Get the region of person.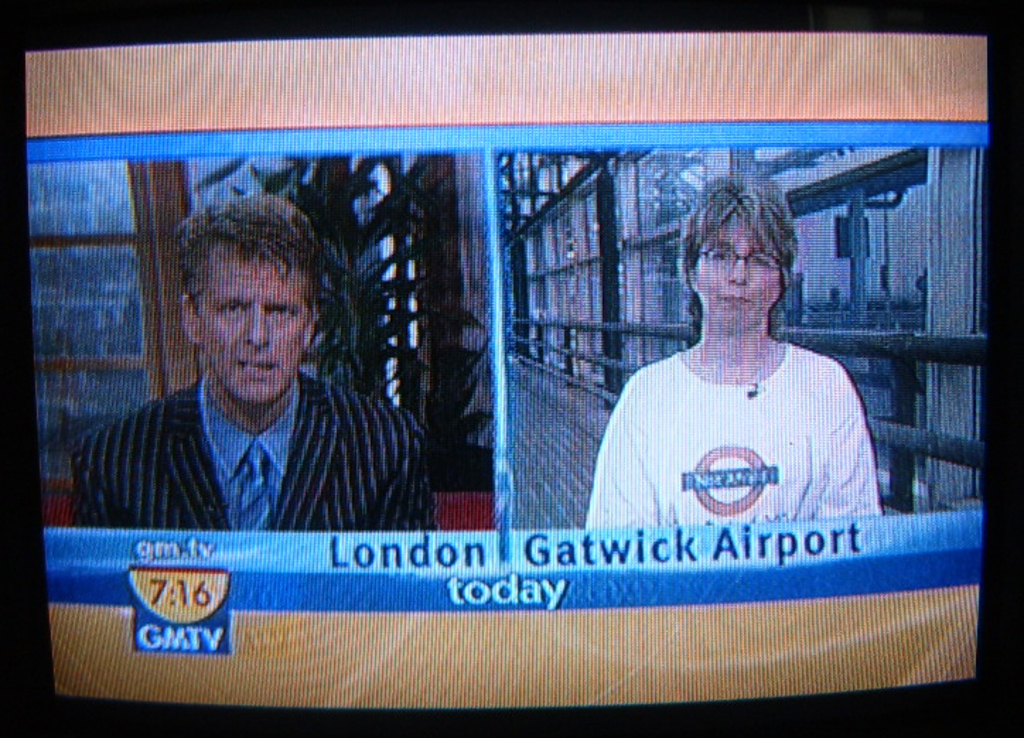
69/185/438/541.
